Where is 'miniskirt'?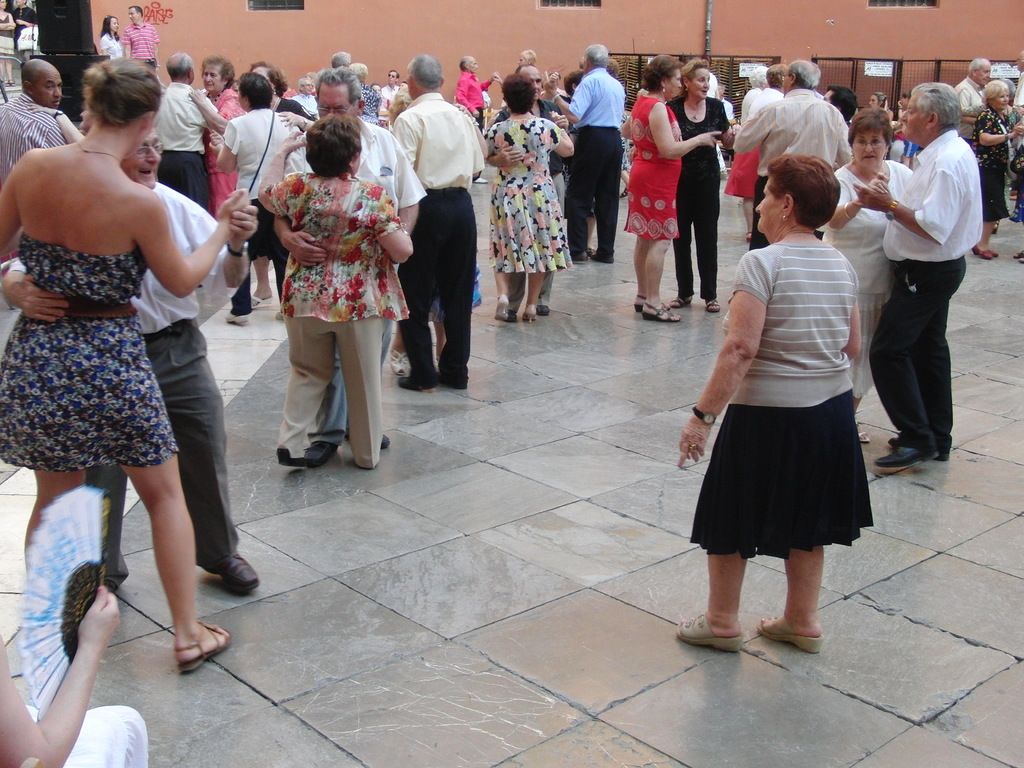
[686, 385, 874, 565].
